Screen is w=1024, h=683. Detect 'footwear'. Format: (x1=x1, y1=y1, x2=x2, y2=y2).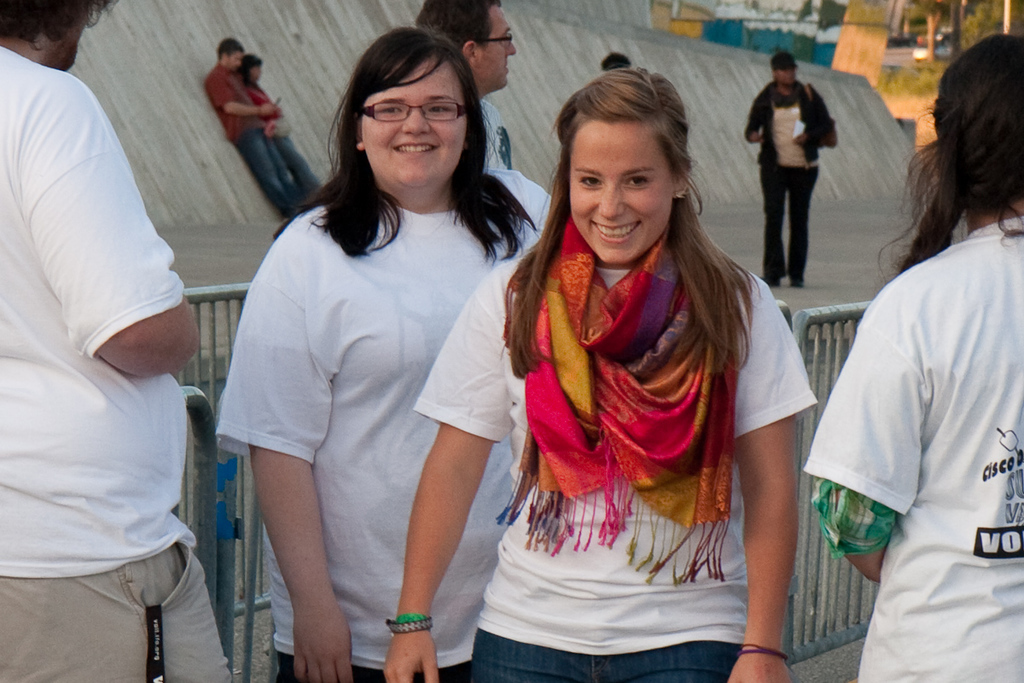
(x1=788, y1=276, x2=806, y2=290).
